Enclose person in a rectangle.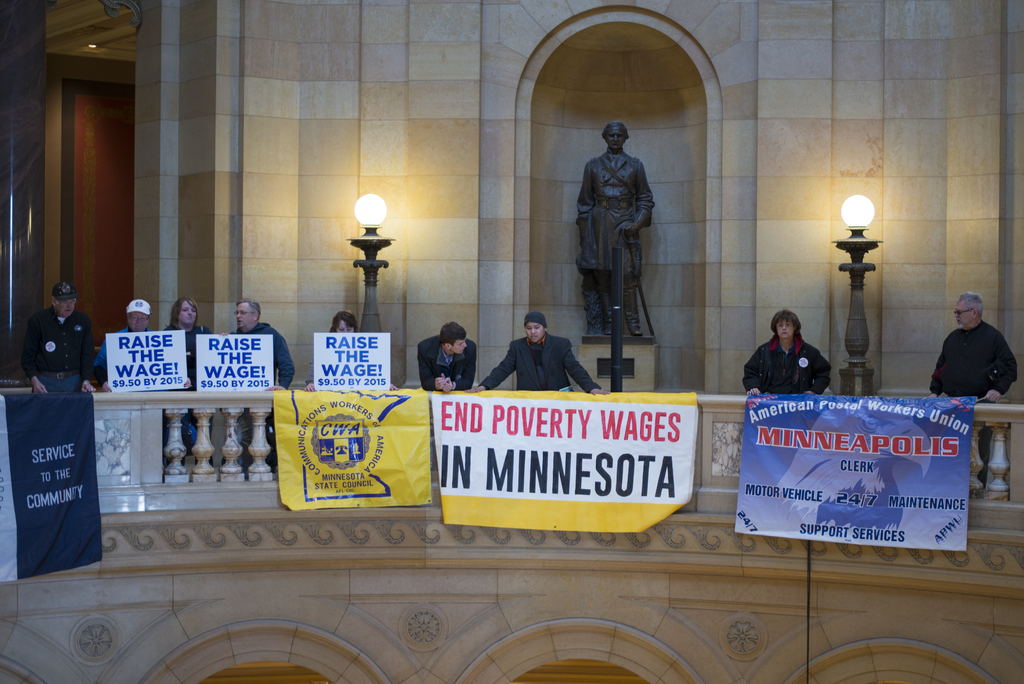
left=465, top=312, right=609, bottom=394.
